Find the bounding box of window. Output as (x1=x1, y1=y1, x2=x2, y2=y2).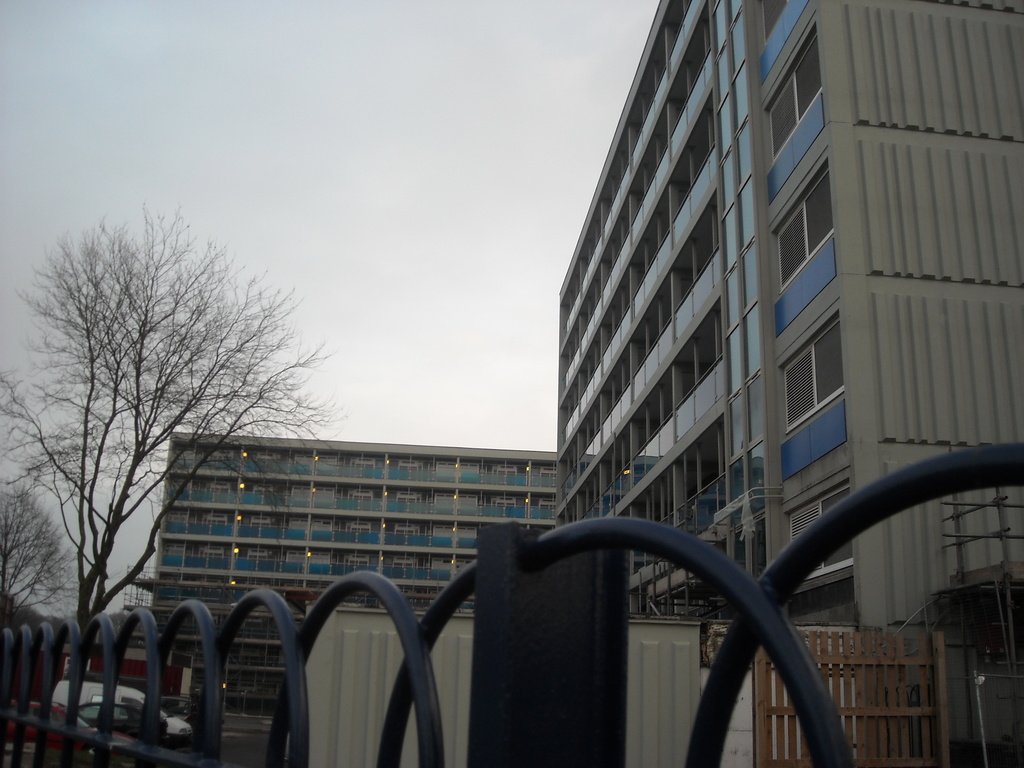
(x1=788, y1=480, x2=852, y2=578).
